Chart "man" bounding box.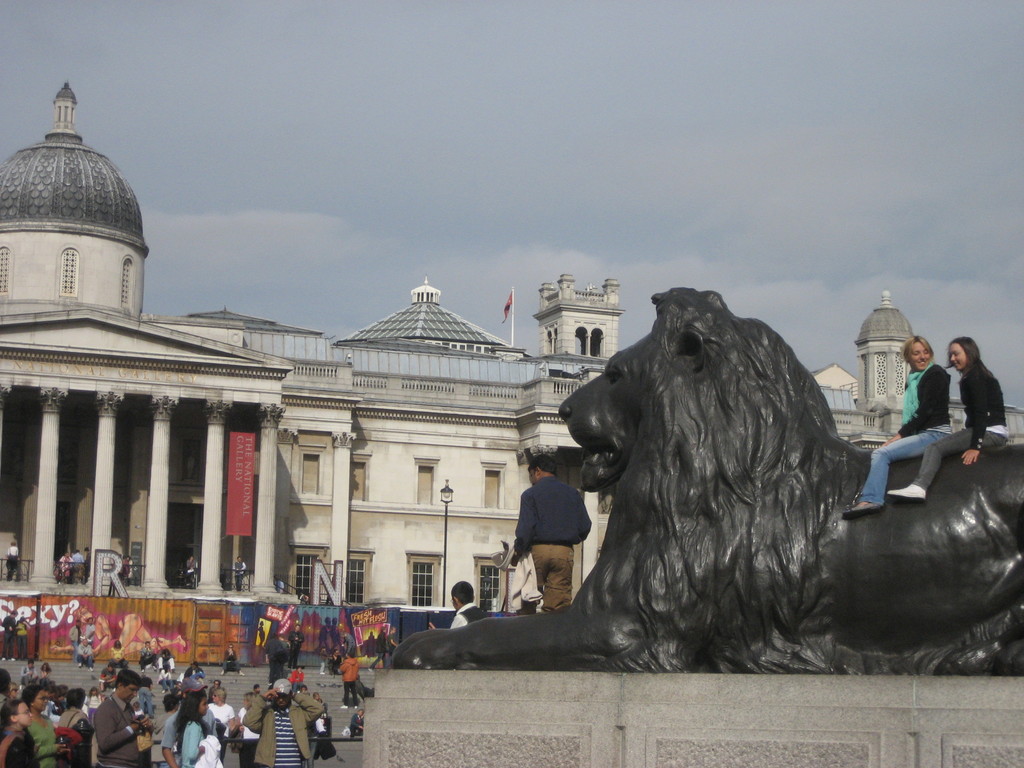
Charted: x1=184 y1=554 x2=198 y2=586.
